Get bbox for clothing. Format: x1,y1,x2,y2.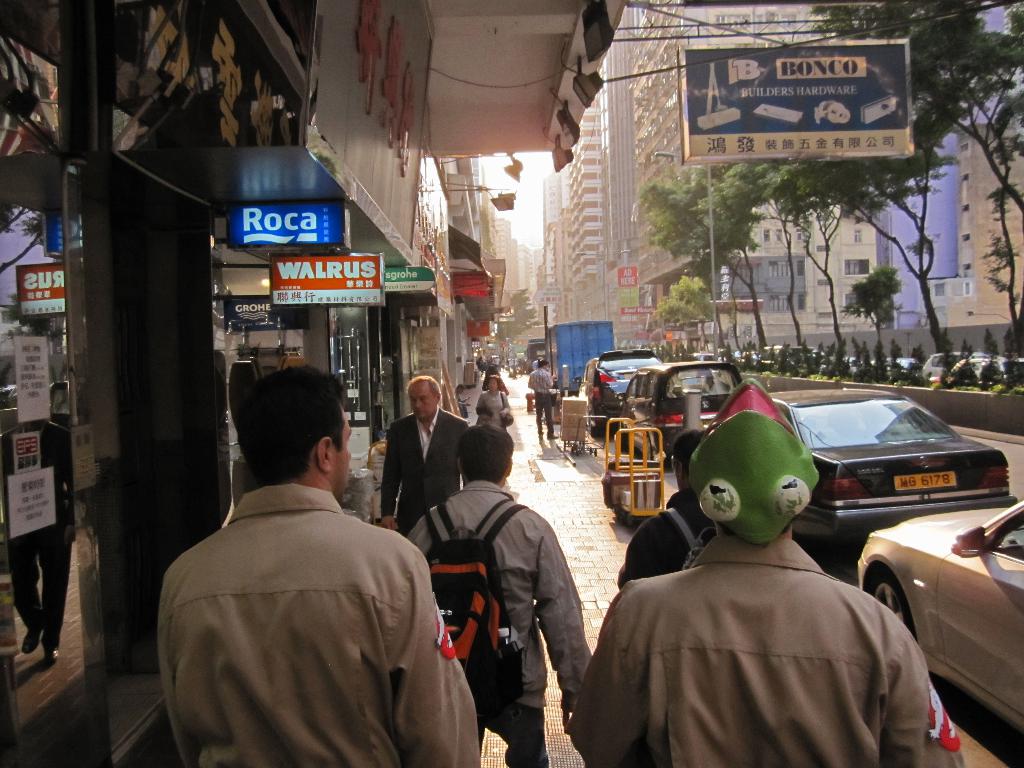
380,408,471,538.
